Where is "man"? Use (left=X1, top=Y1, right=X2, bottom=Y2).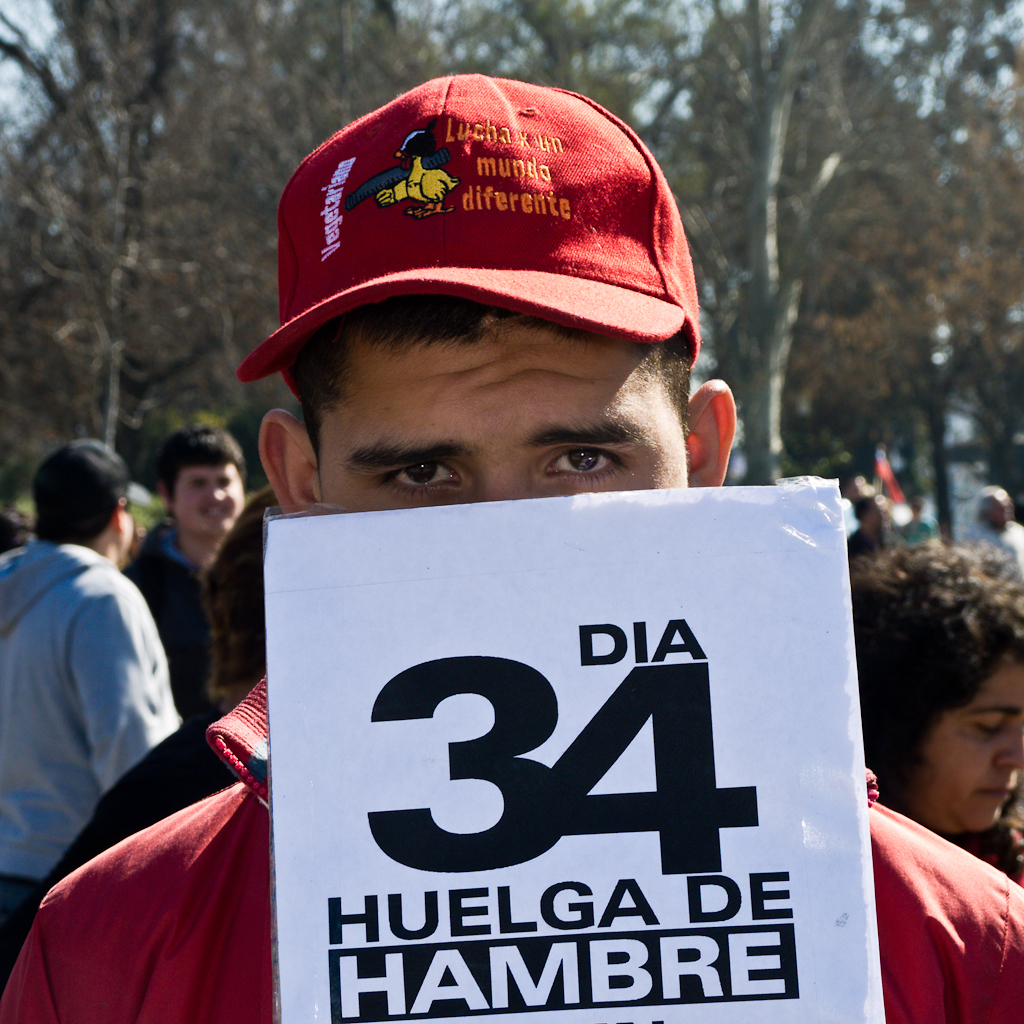
(left=118, top=419, right=244, bottom=719).
